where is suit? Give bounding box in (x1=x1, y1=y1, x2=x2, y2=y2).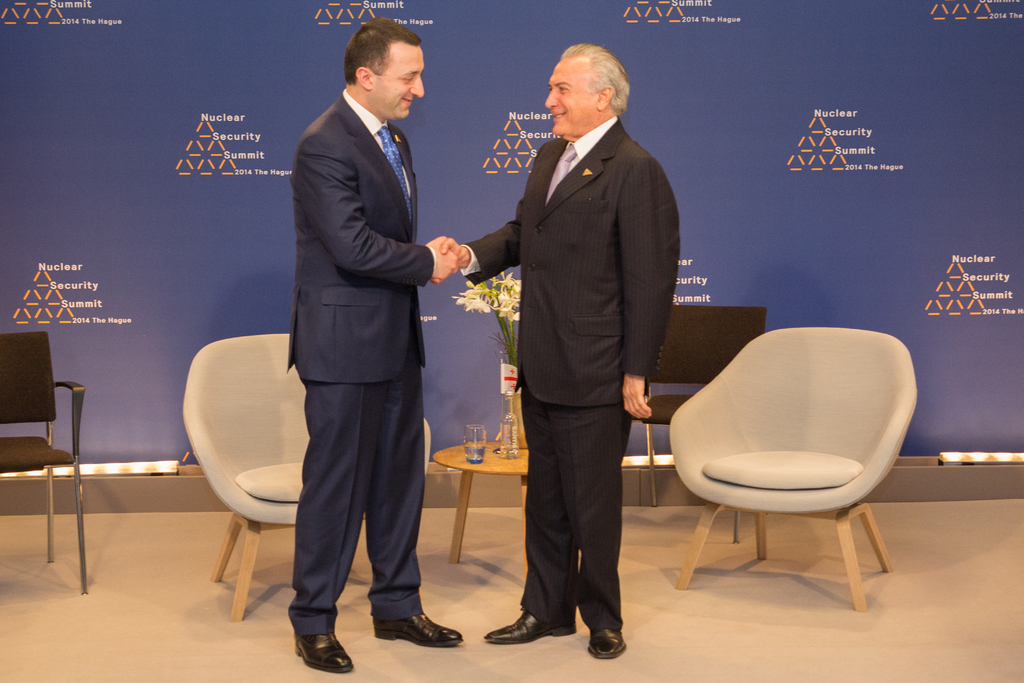
(x1=283, y1=88, x2=436, y2=634).
